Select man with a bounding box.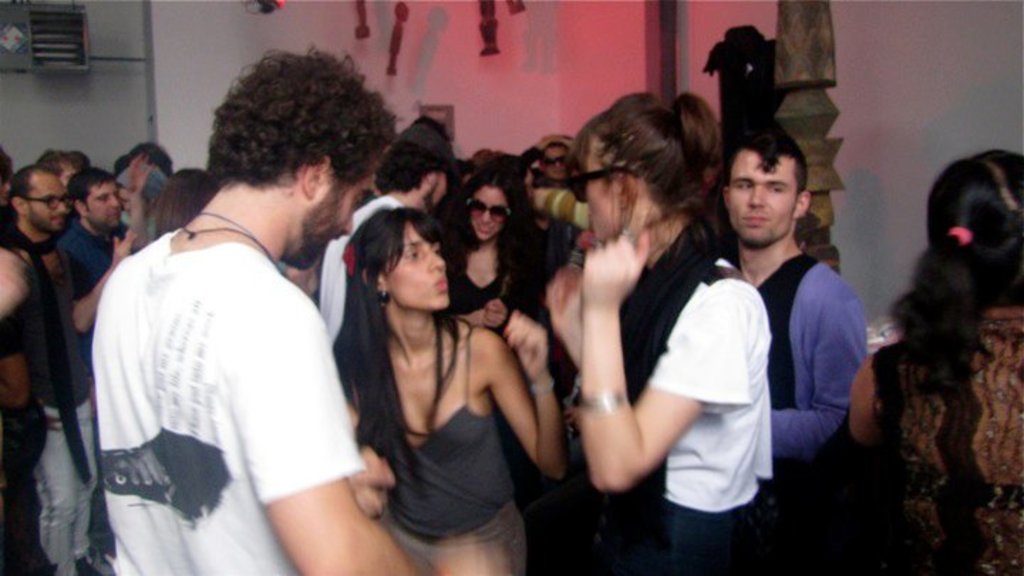
bbox=(57, 55, 394, 575).
